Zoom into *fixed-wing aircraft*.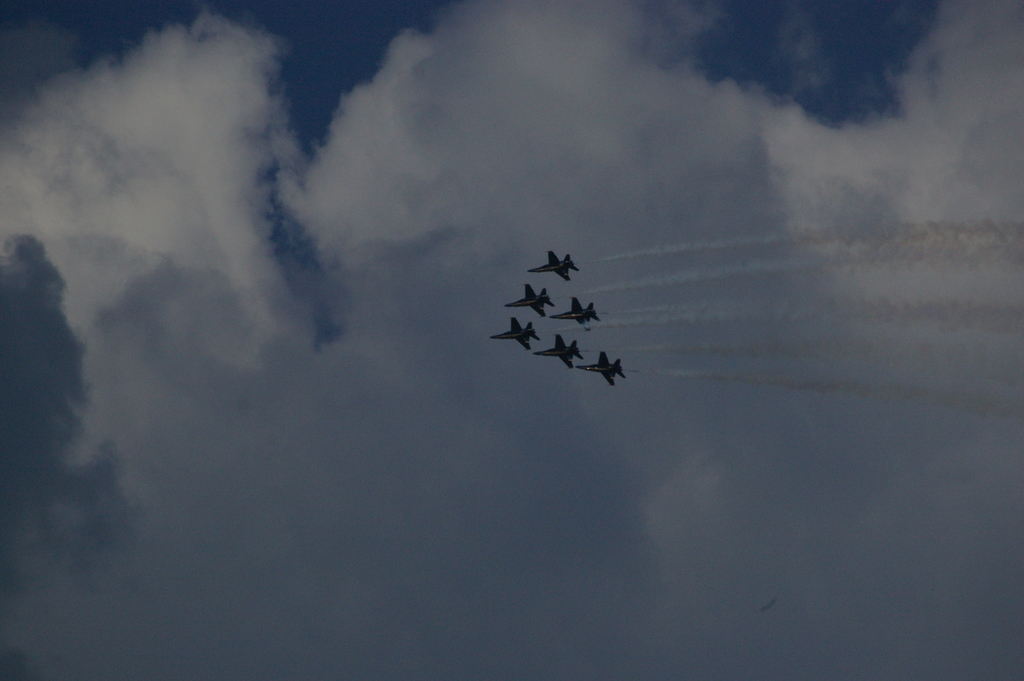
Zoom target: (left=575, top=352, right=624, bottom=390).
